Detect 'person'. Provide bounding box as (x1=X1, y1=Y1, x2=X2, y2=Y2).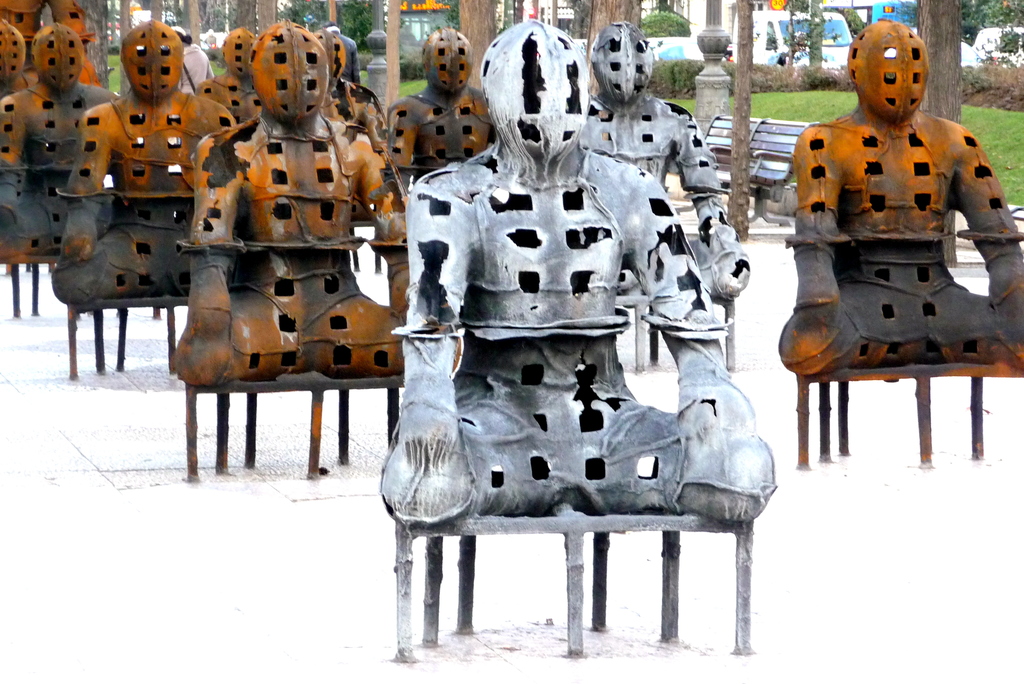
(x1=388, y1=26, x2=501, y2=209).
